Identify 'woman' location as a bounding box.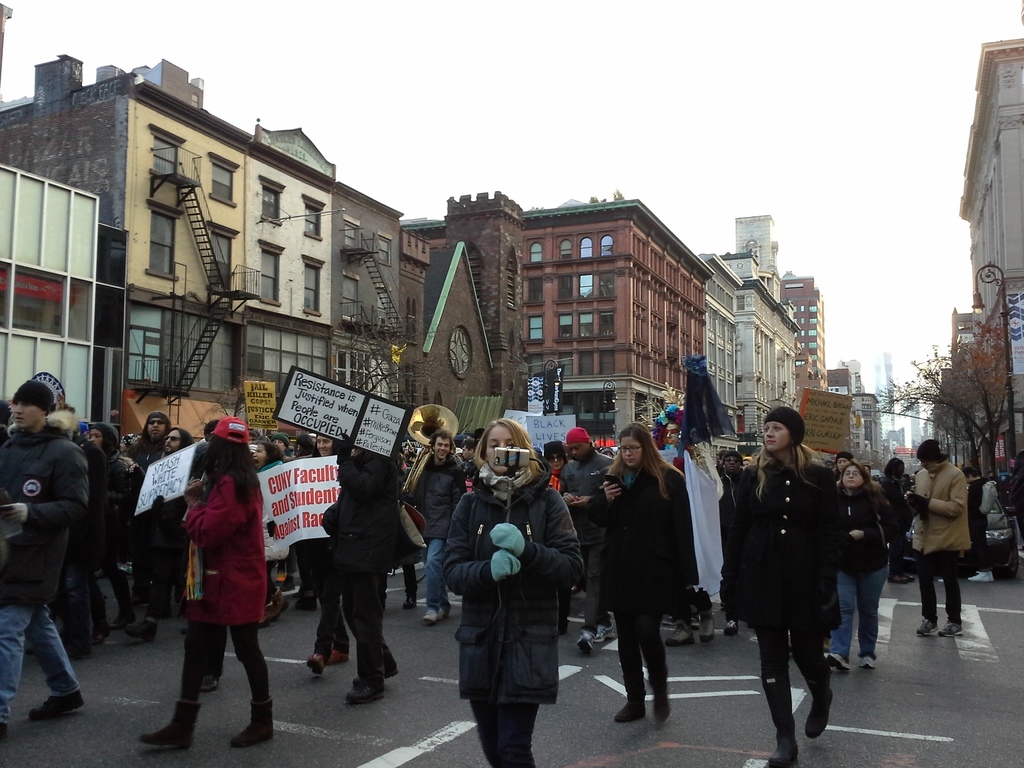
[545,438,573,634].
